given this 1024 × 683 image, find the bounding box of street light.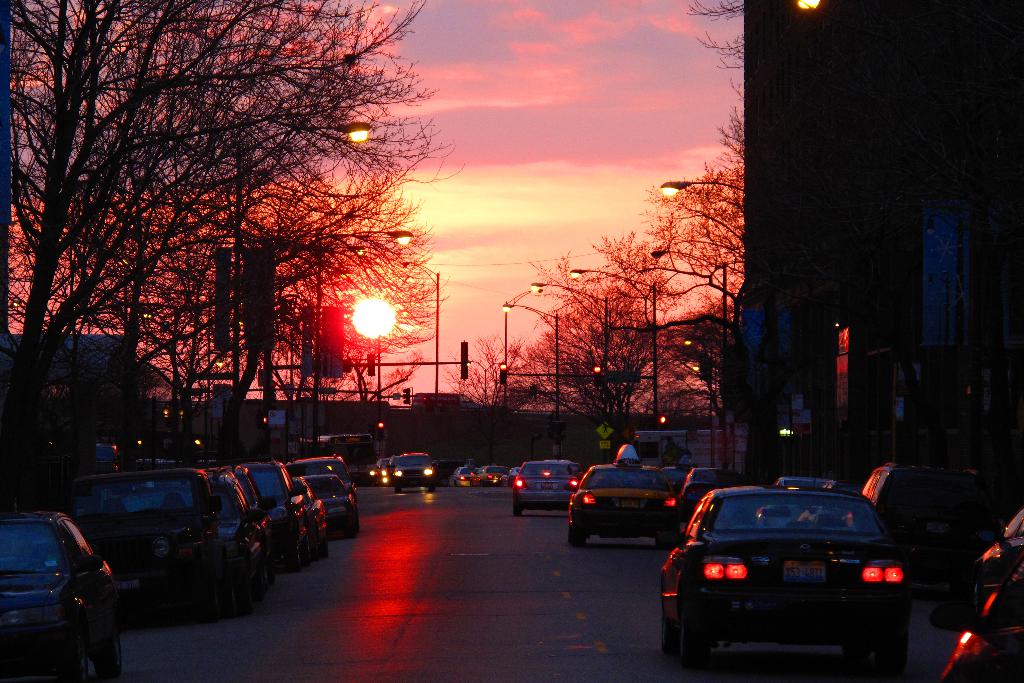
[left=231, top=122, right=365, bottom=390].
